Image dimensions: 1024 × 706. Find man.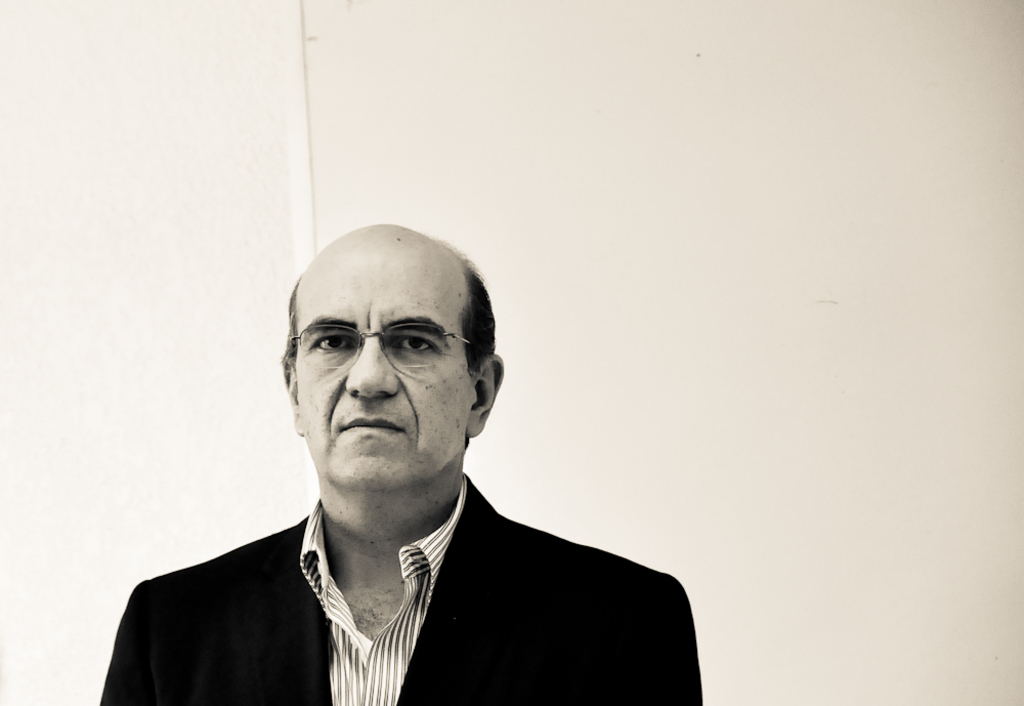
[94,241,719,700].
